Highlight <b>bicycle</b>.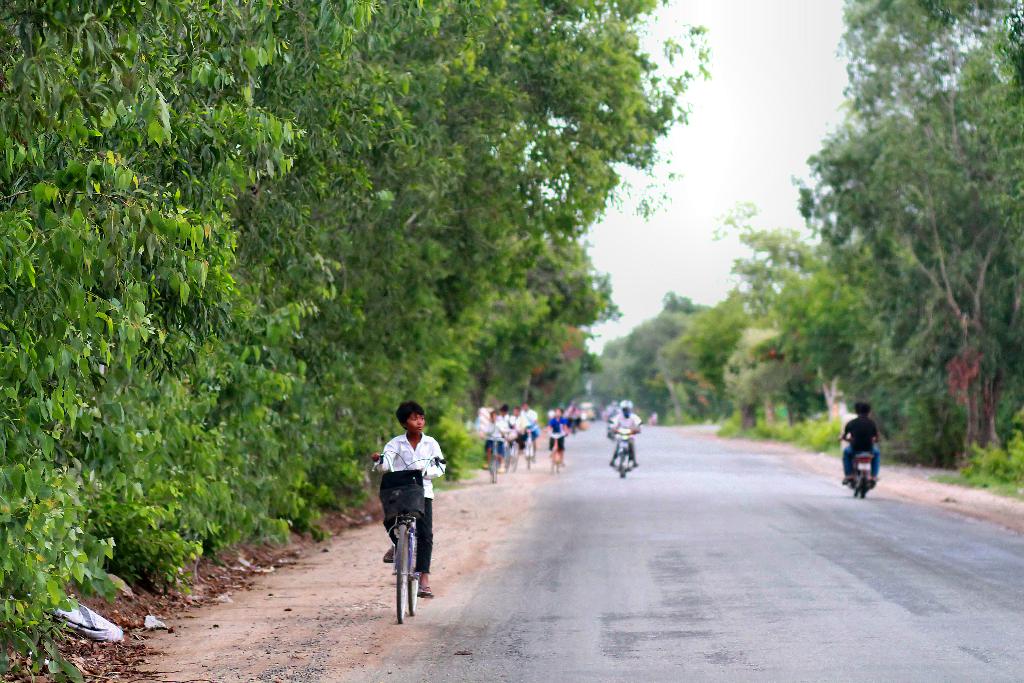
Highlighted region: x1=522, y1=421, x2=536, y2=470.
